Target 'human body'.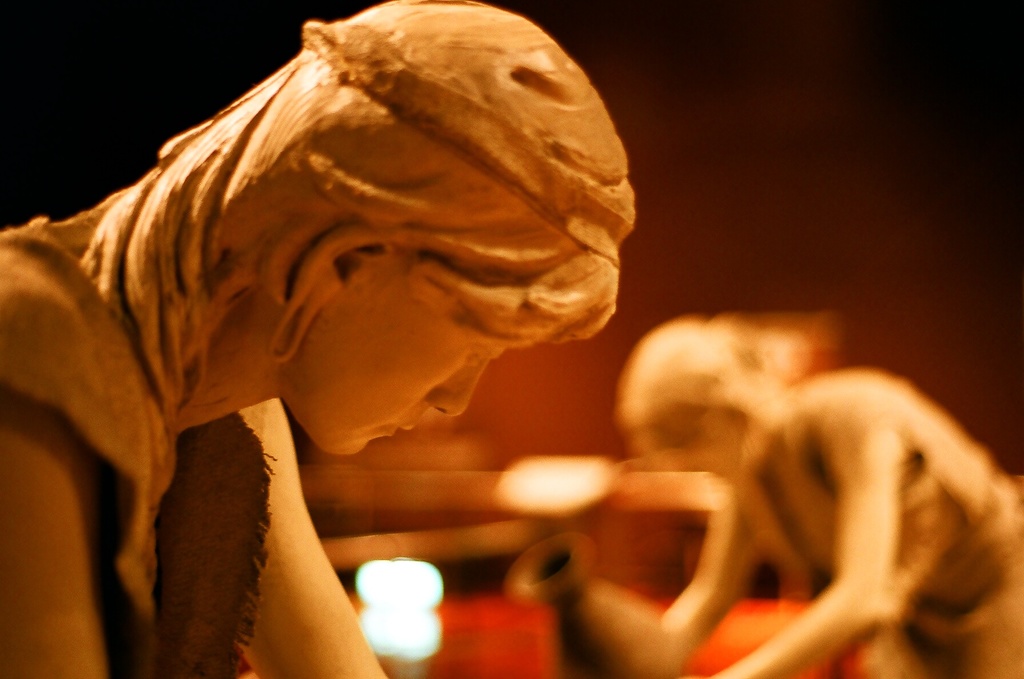
Target region: 511/368/1023/678.
